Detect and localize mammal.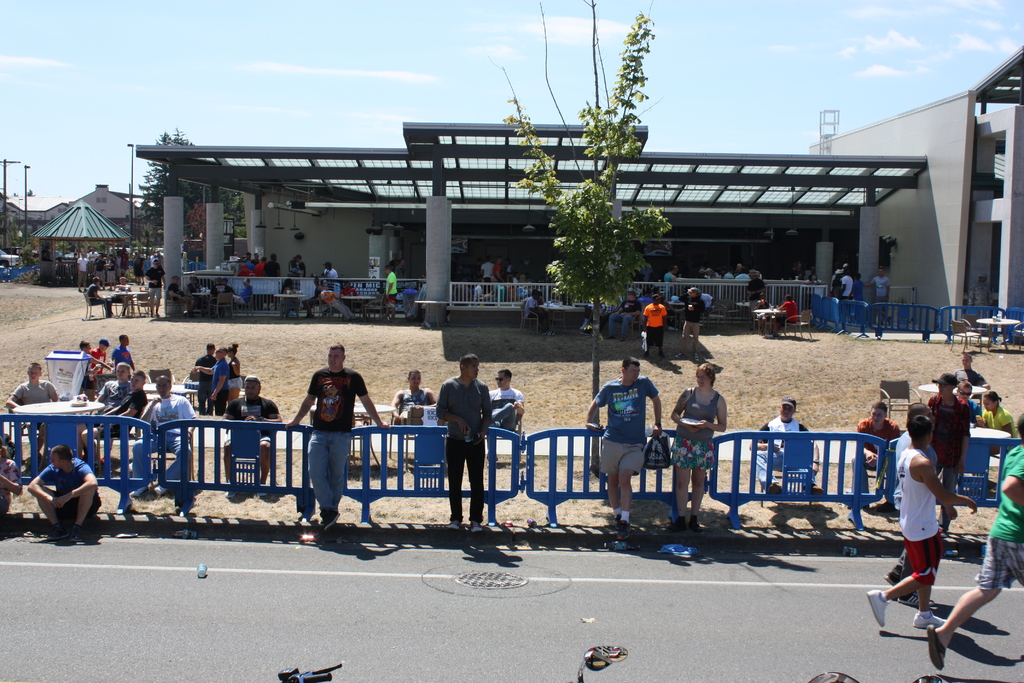
Localized at x1=95 y1=252 x2=108 y2=287.
